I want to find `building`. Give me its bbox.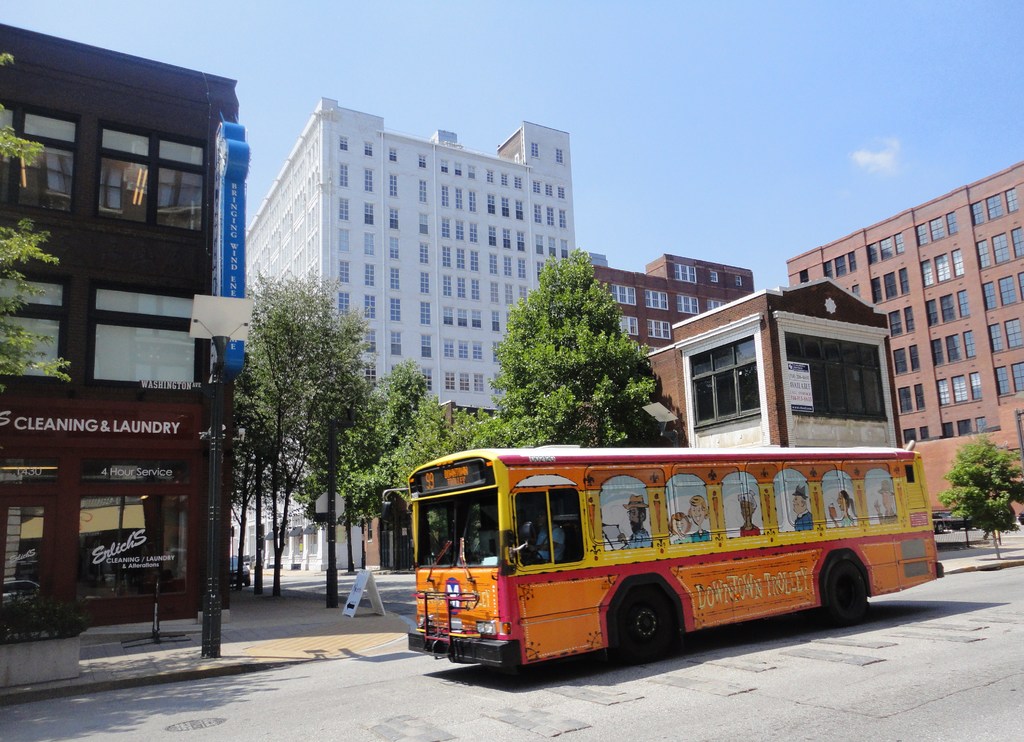
{"left": 0, "top": 22, "right": 247, "bottom": 640}.
